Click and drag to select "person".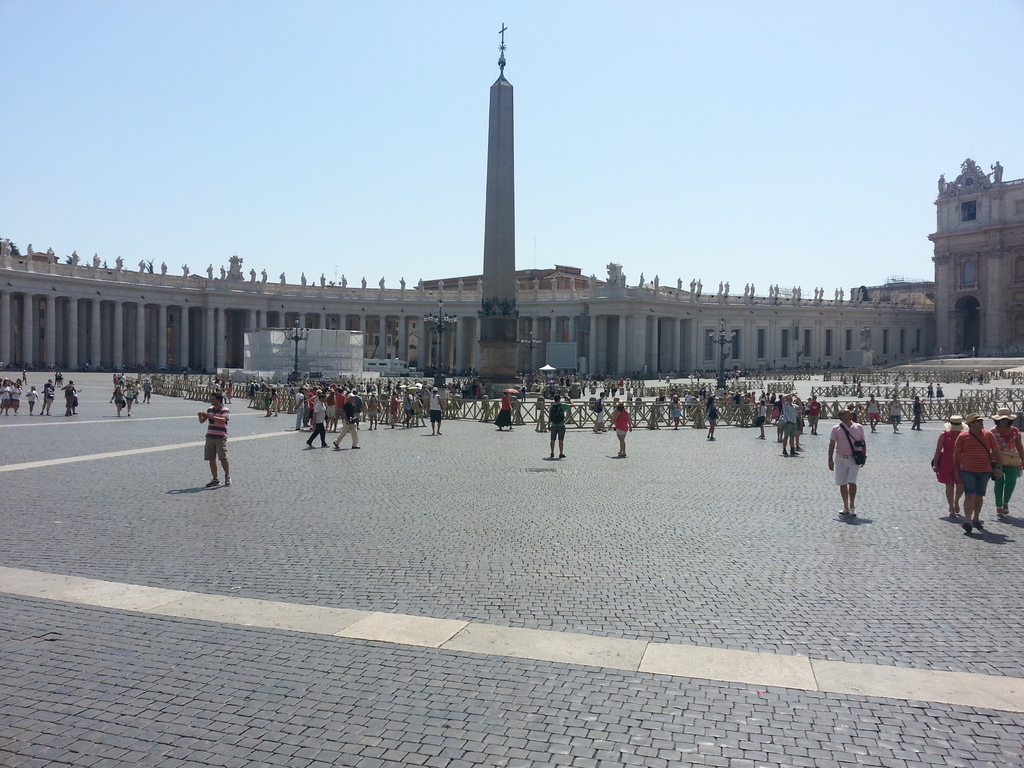
Selection: x1=609 y1=399 x2=632 y2=460.
